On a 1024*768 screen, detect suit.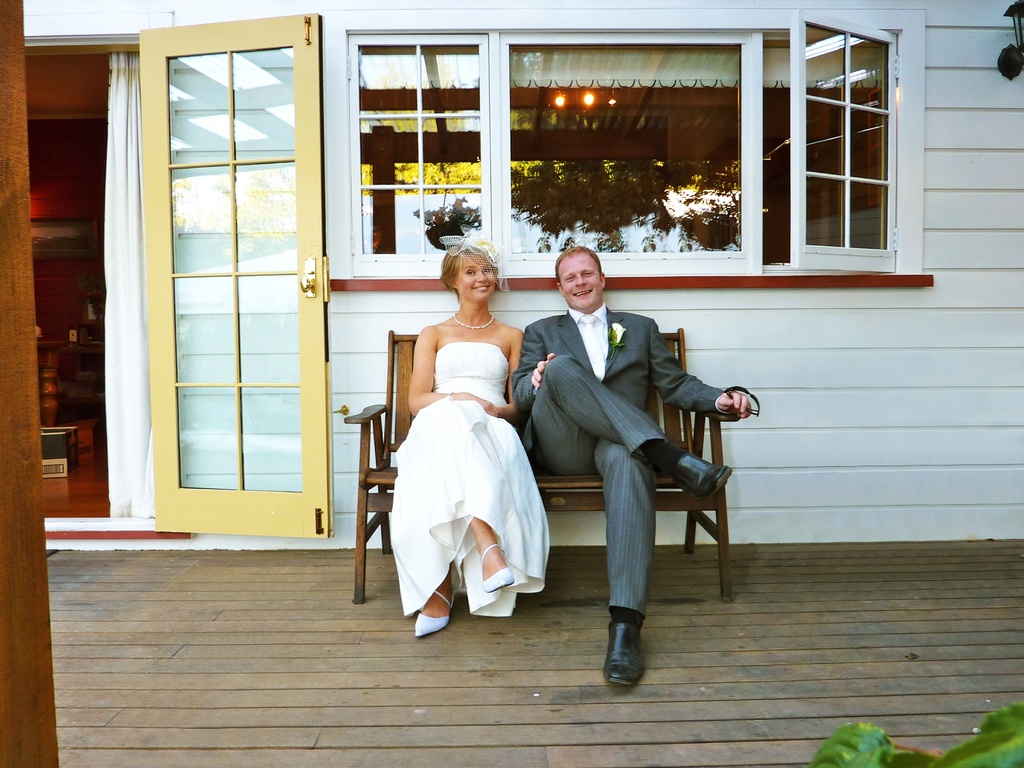
Rect(506, 255, 734, 665).
